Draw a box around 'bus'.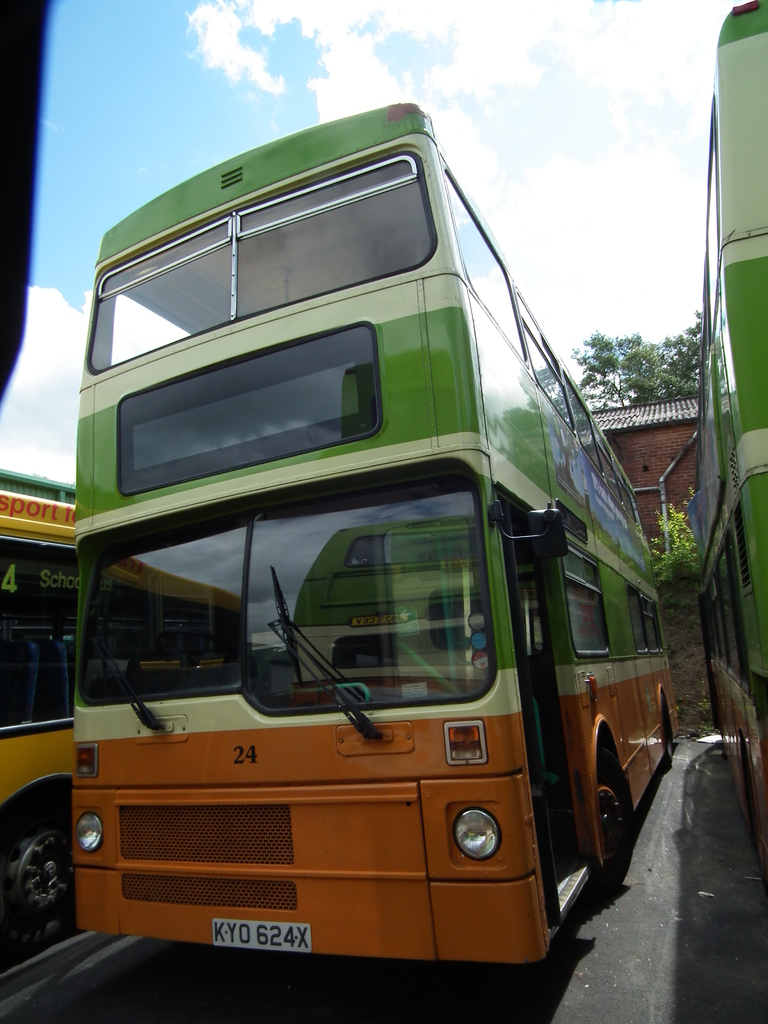
detection(689, 0, 767, 858).
